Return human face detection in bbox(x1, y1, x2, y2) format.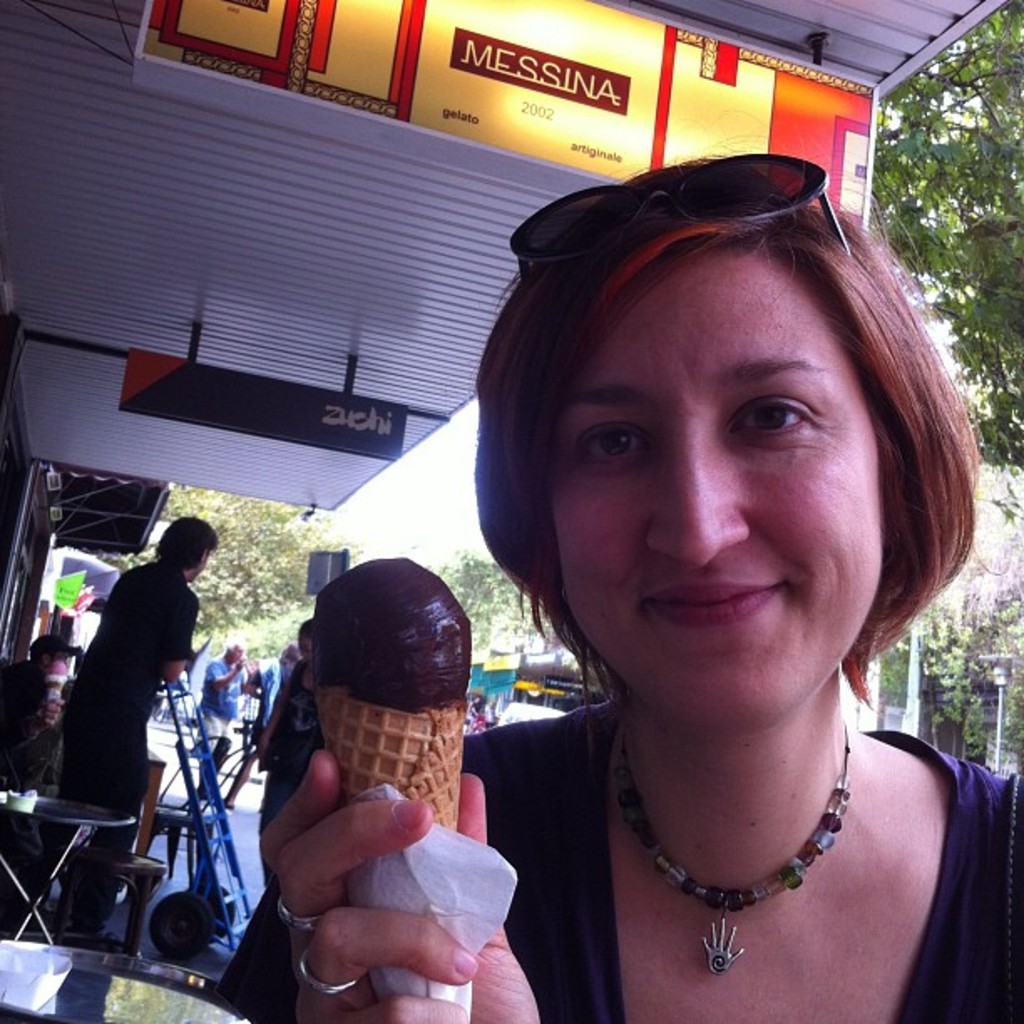
bbox(550, 233, 888, 736).
